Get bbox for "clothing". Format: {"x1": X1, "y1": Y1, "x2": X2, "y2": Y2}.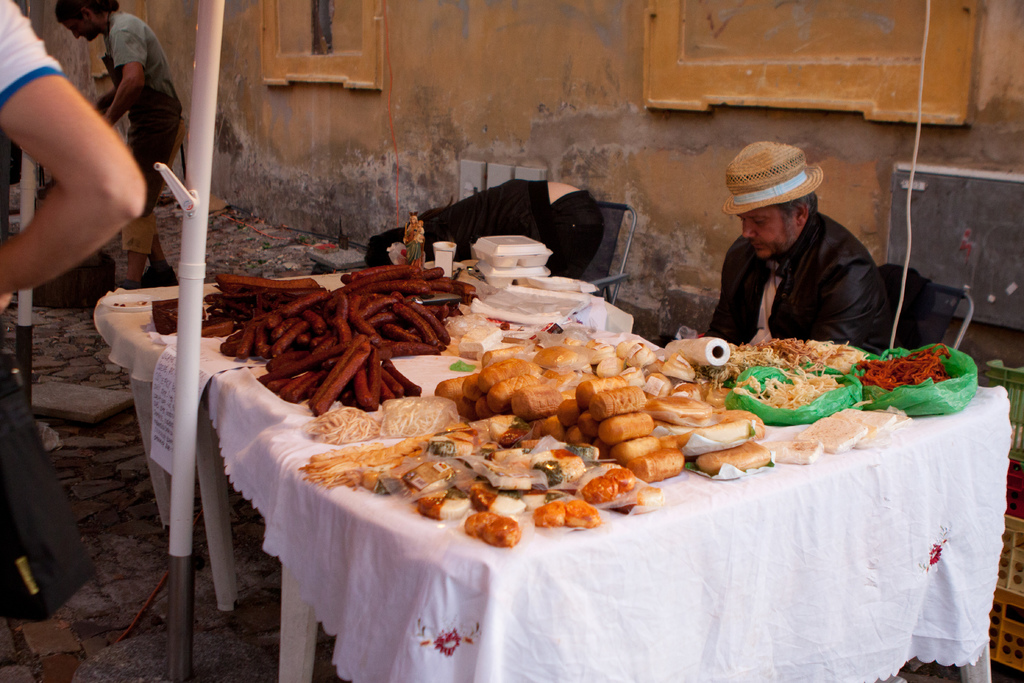
{"x1": 706, "y1": 215, "x2": 890, "y2": 350}.
